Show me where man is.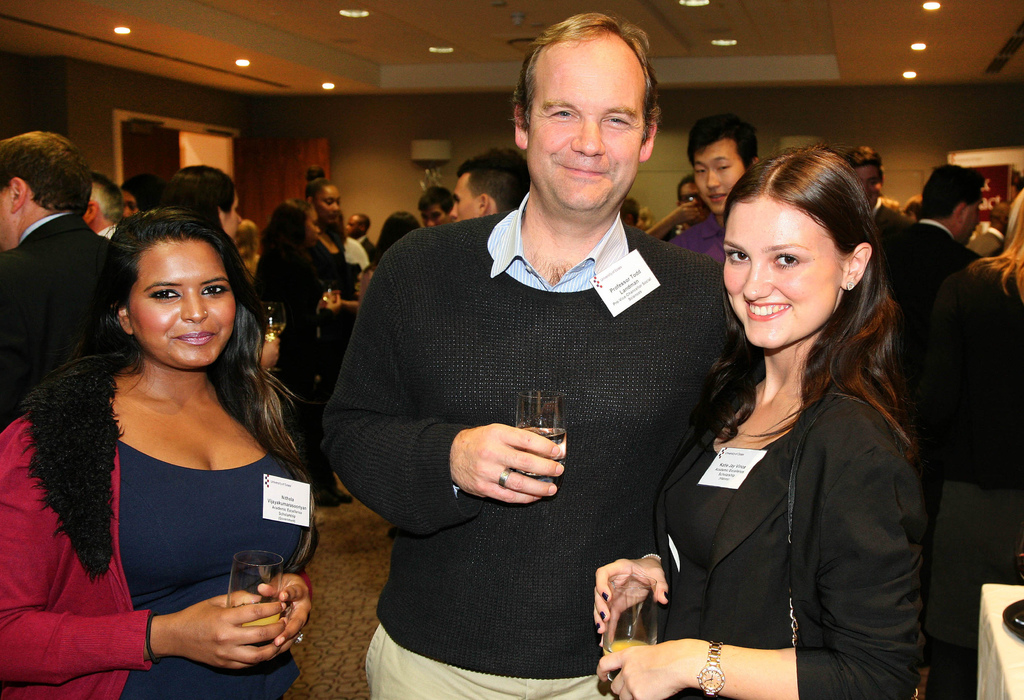
man is at Rect(317, 57, 735, 683).
